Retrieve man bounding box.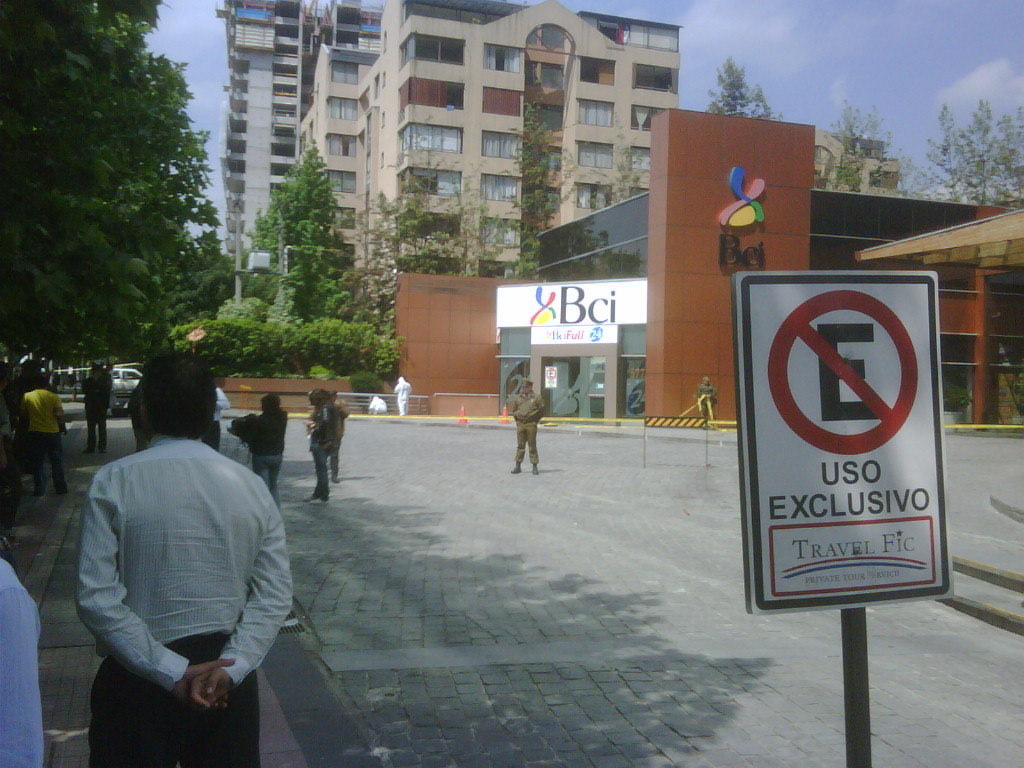
Bounding box: left=77, top=363, right=111, bottom=450.
